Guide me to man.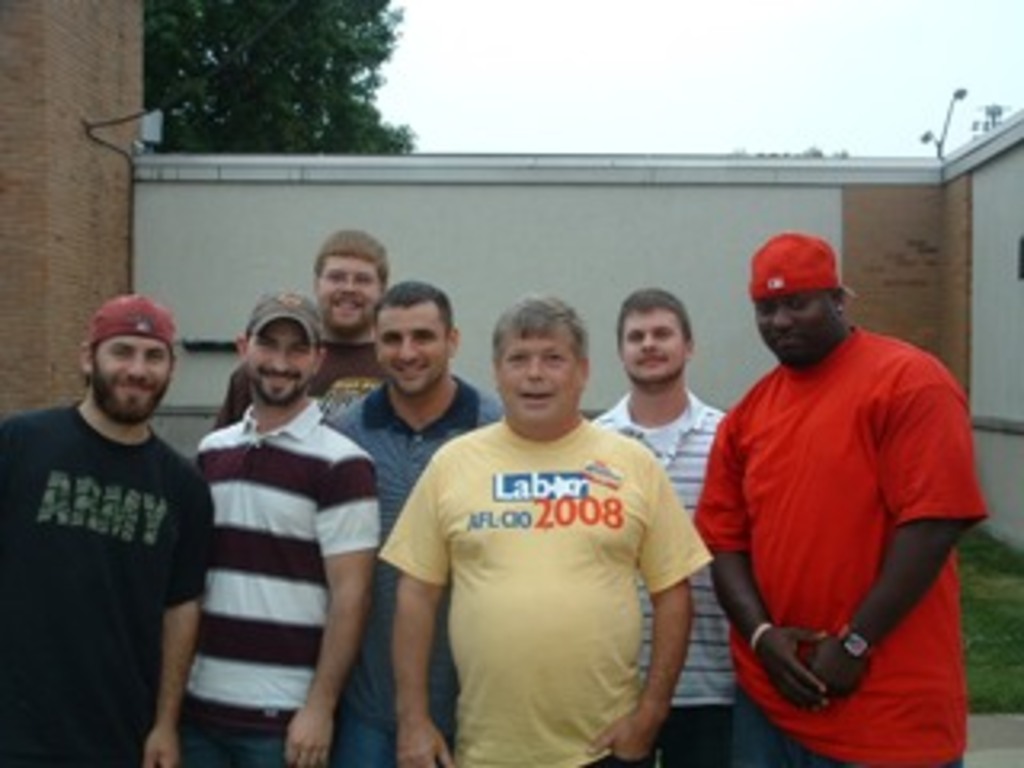
Guidance: (189, 291, 381, 765).
